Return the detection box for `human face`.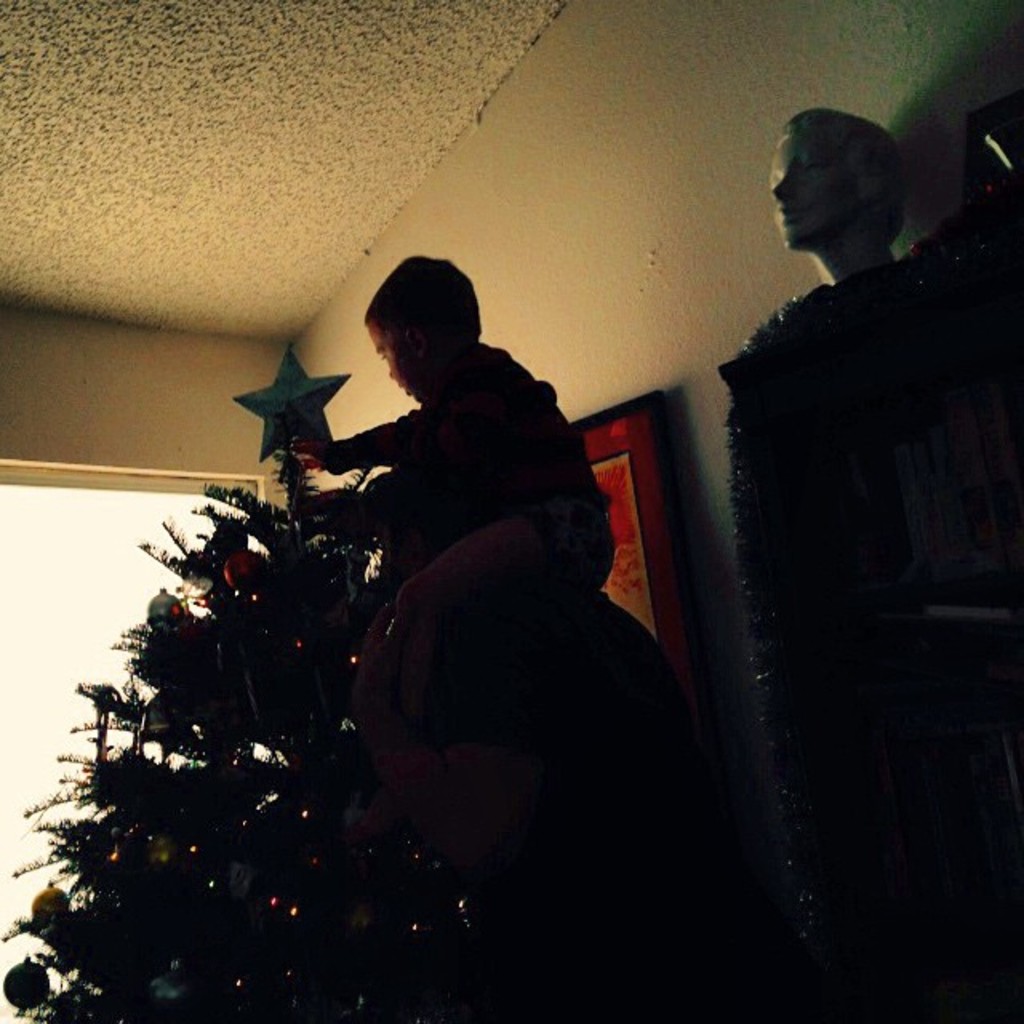
<bbox>771, 130, 861, 248</bbox>.
